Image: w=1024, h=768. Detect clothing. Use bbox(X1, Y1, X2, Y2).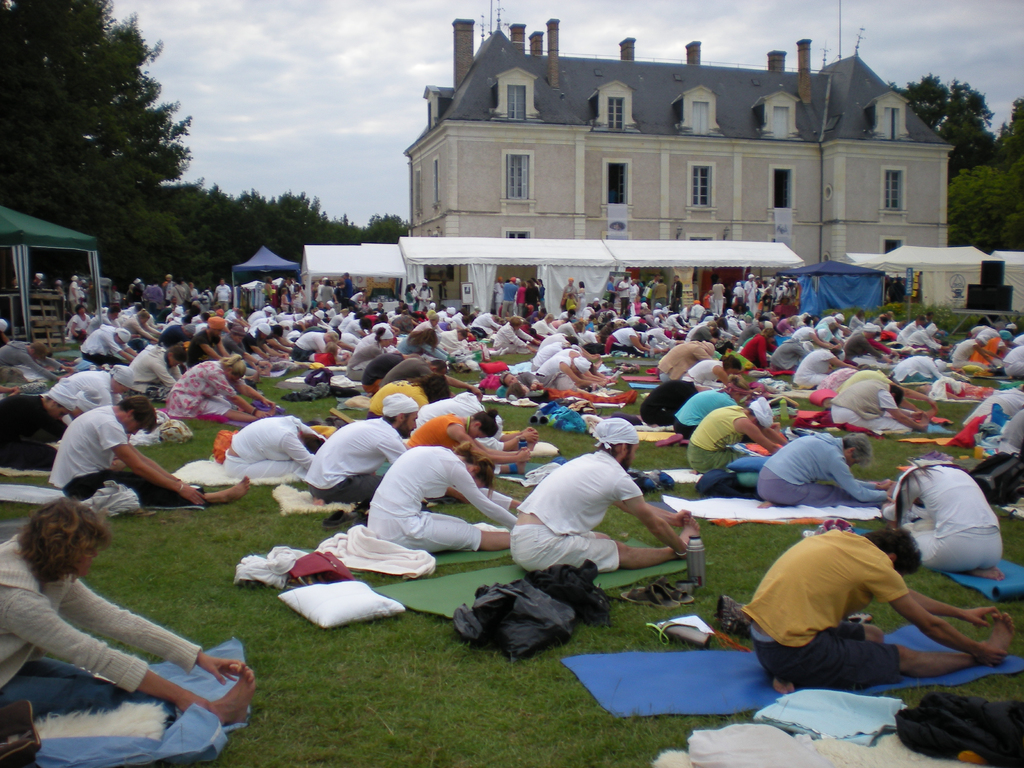
bbox(476, 308, 502, 326).
